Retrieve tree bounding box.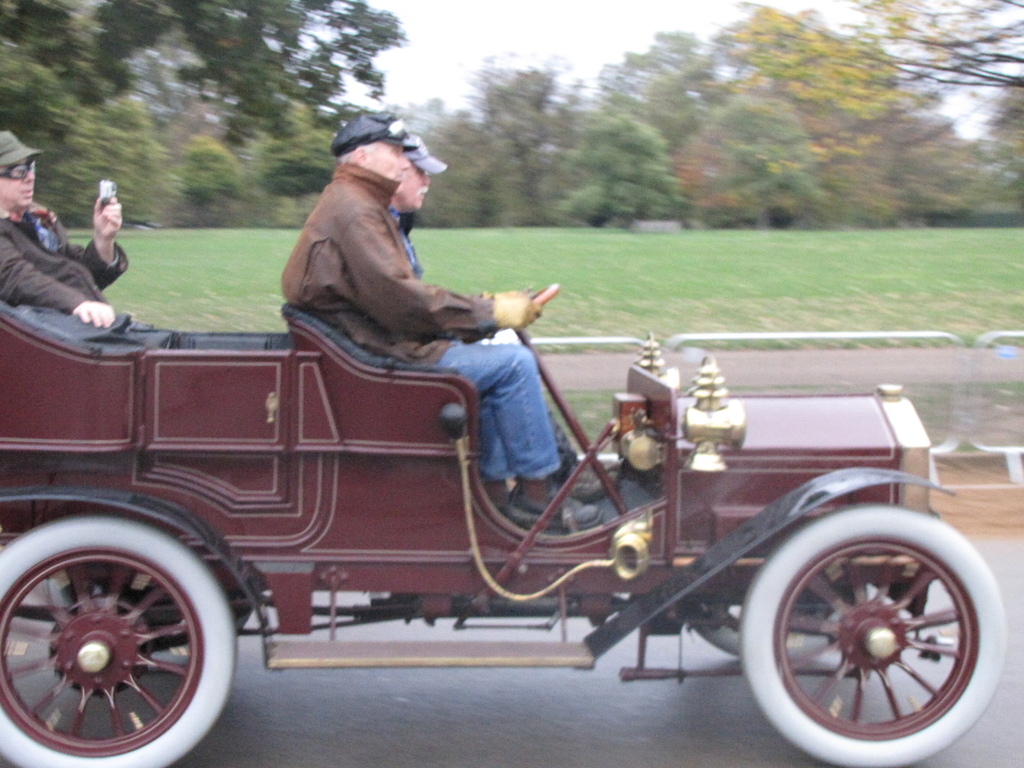
Bounding box: {"left": 241, "top": 118, "right": 348, "bottom": 218}.
